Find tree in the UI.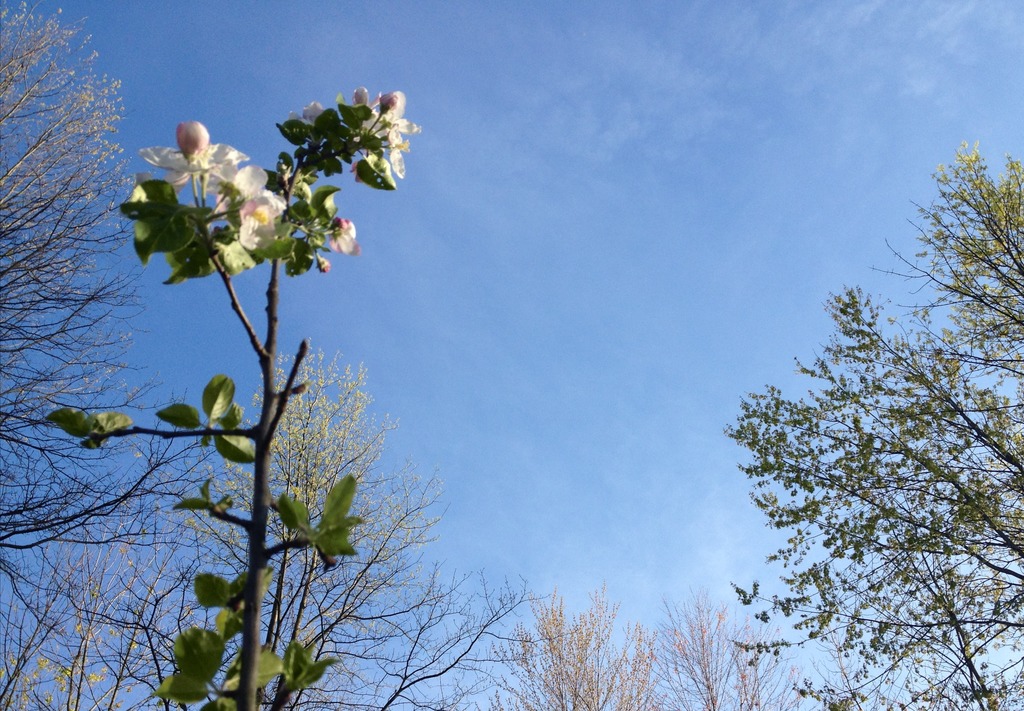
UI element at box=[710, 158, 1011, 696].
